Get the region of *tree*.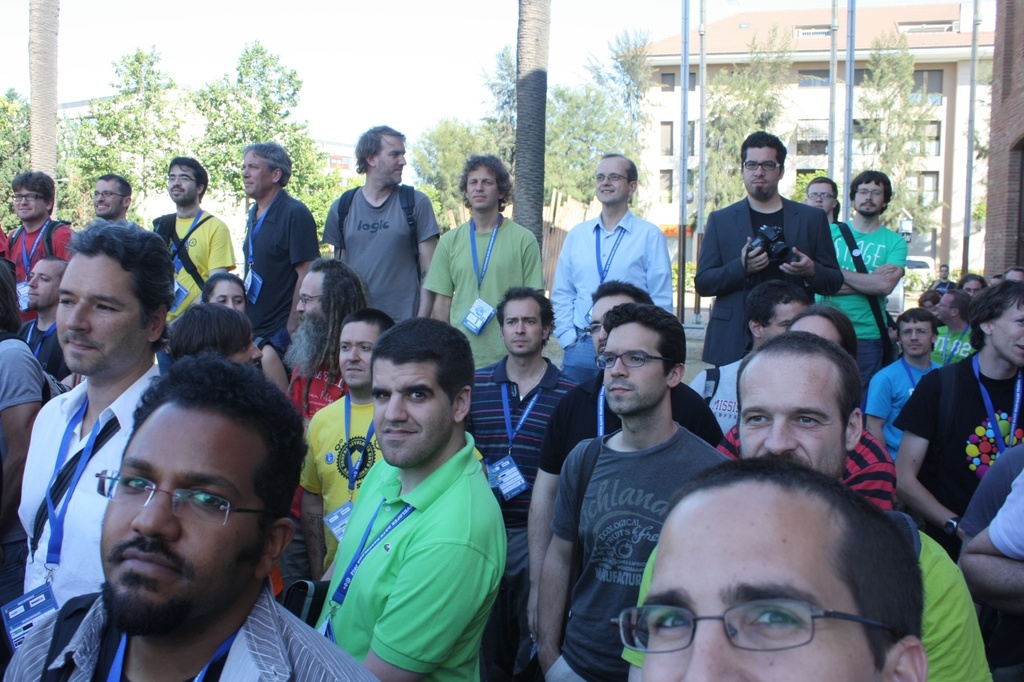
crop(677, 22, 800, 247).
